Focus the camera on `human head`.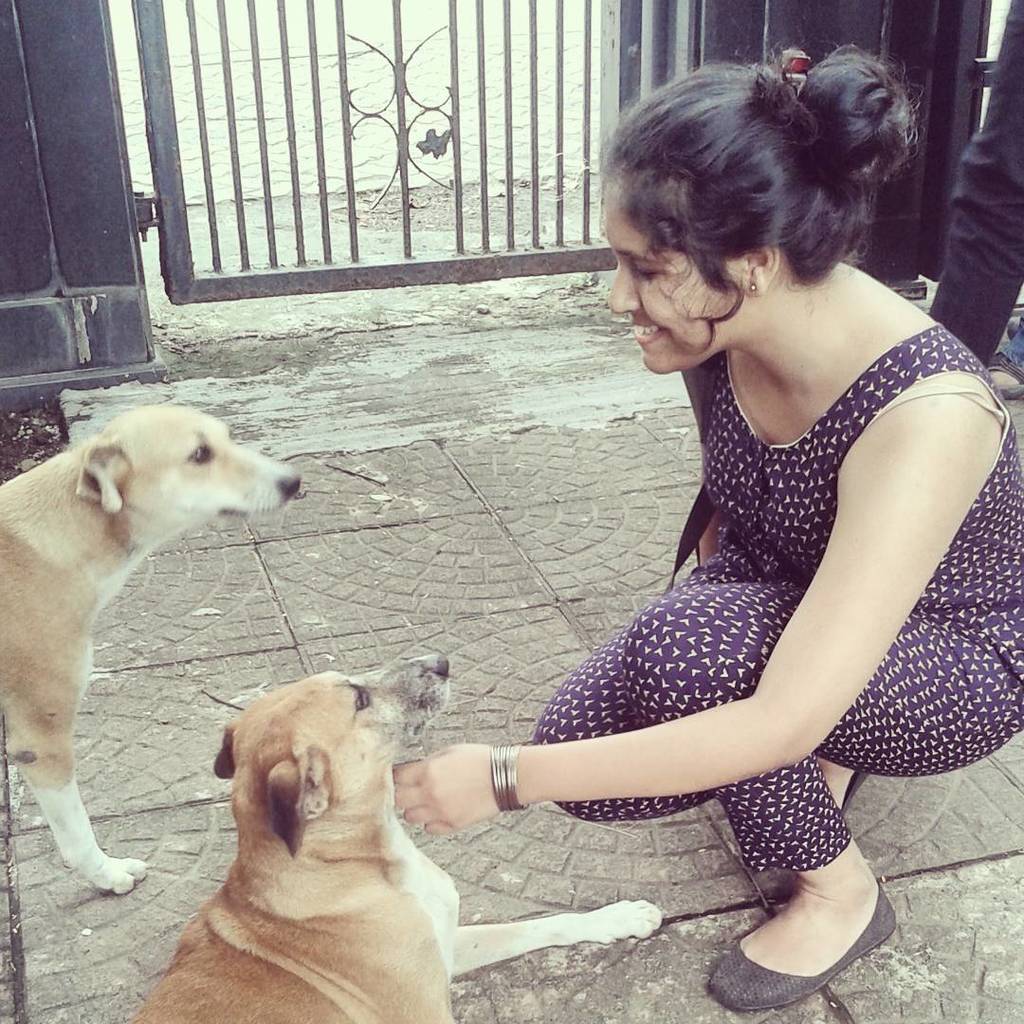
Focus region: [left=597, top=50, right=924, bottom=362].
